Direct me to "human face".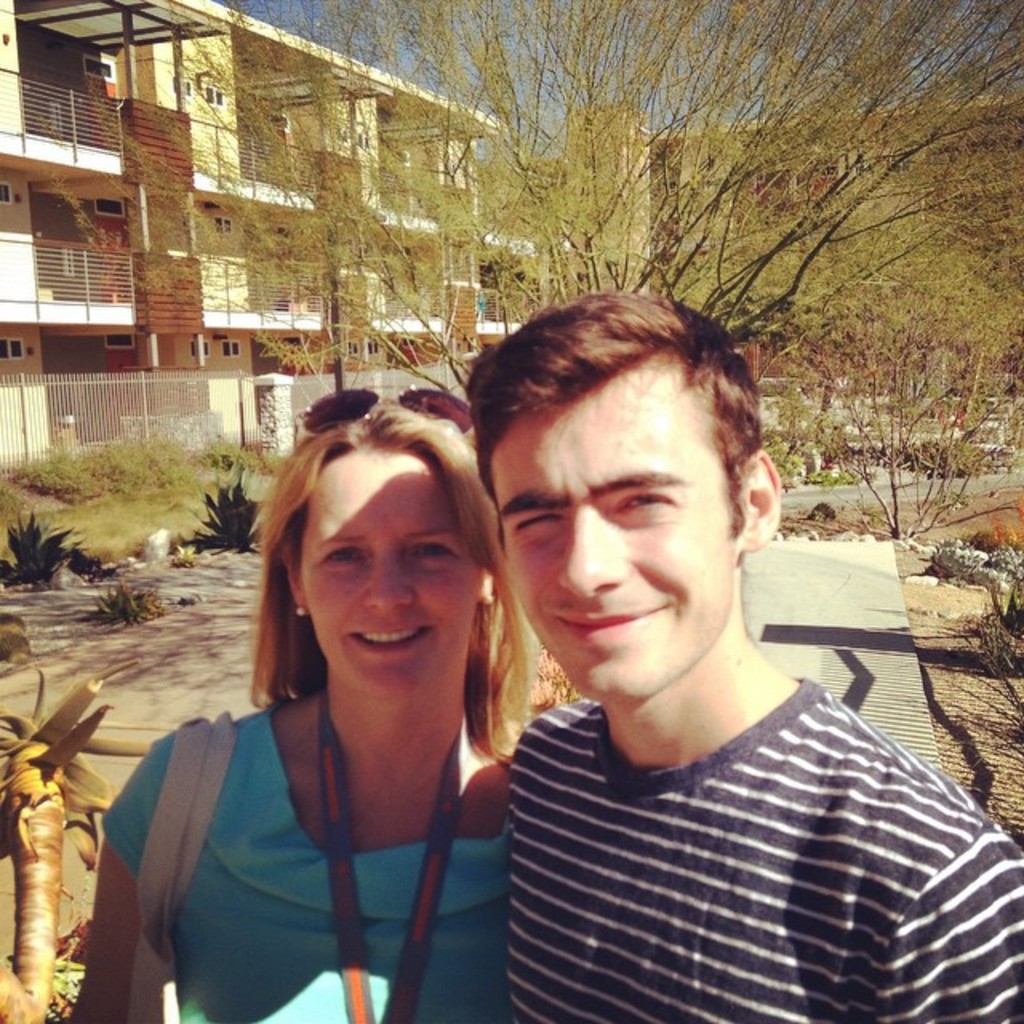
Direction: {"x1": 301, "y1": 442, "x2": 466, "y2": 702}.
